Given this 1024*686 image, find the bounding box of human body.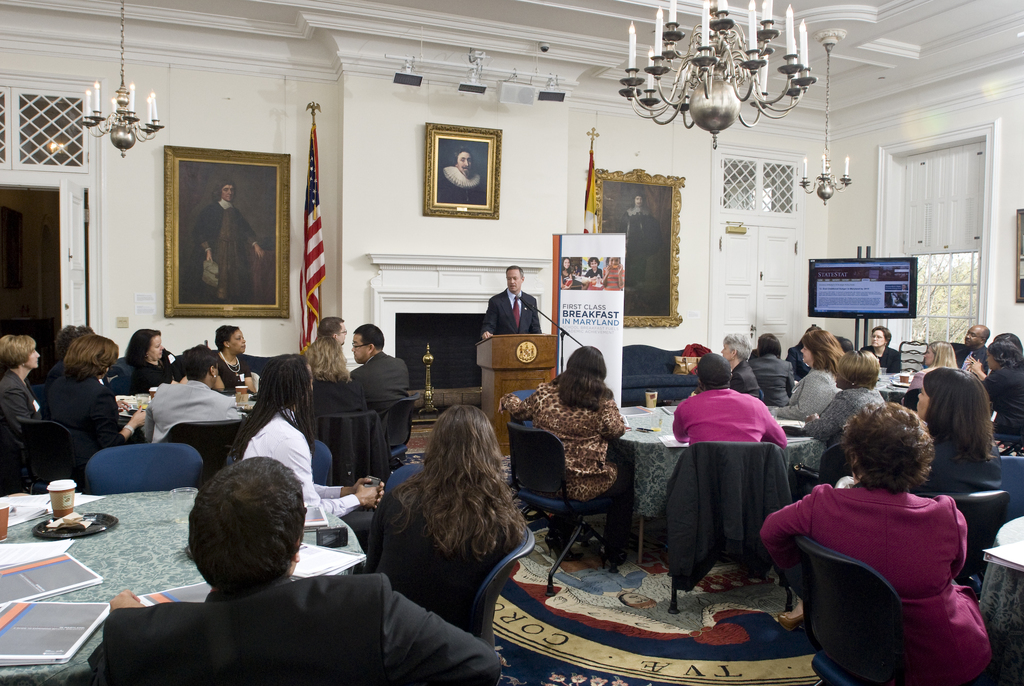
box=[484, 281, 545, 340].
